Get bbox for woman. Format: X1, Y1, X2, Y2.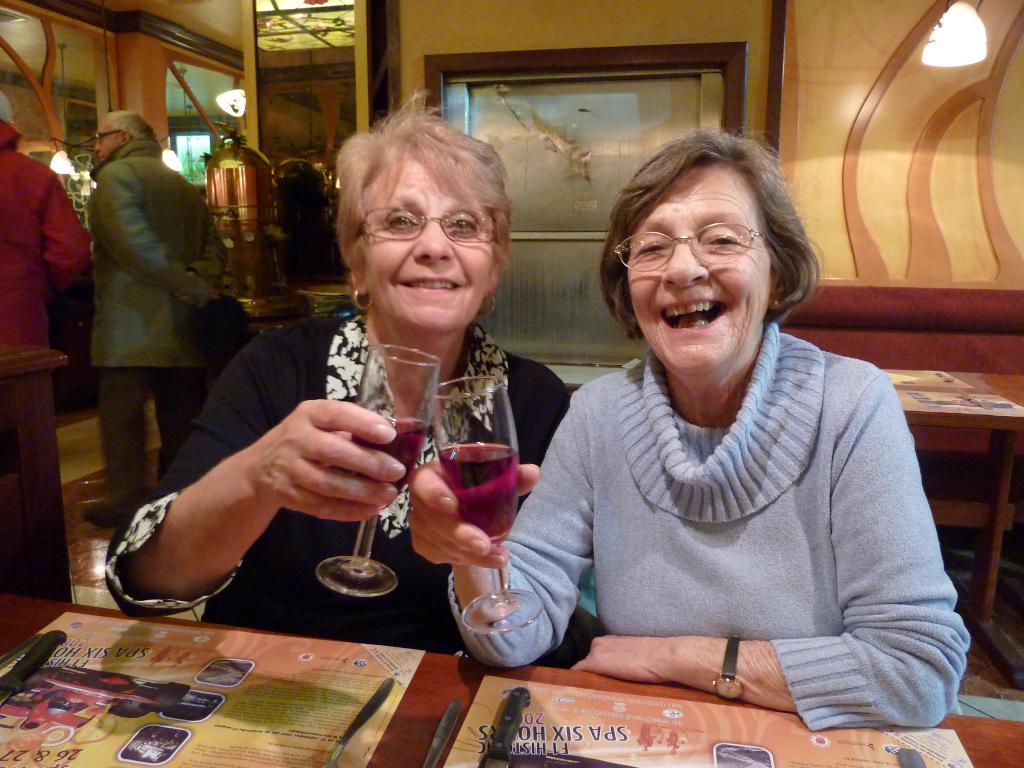
101, 89, 571, 655.
